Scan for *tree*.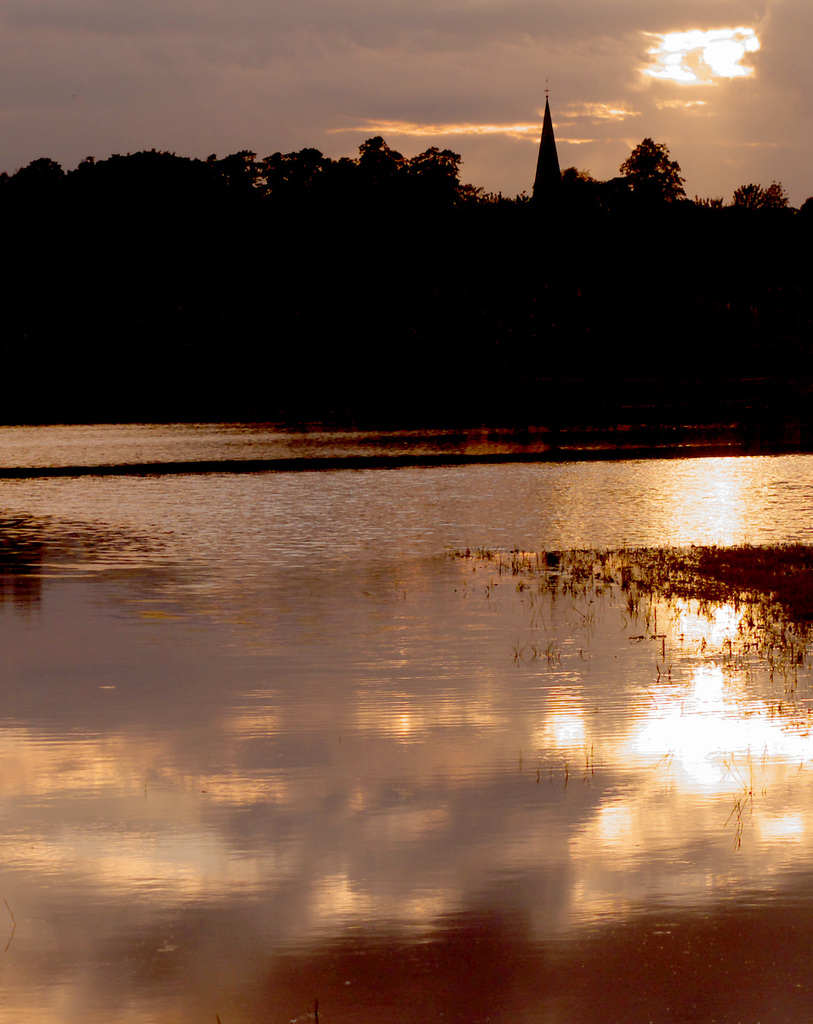
Scan result: <bbox>406, 140, 467, 191</bbox>.
